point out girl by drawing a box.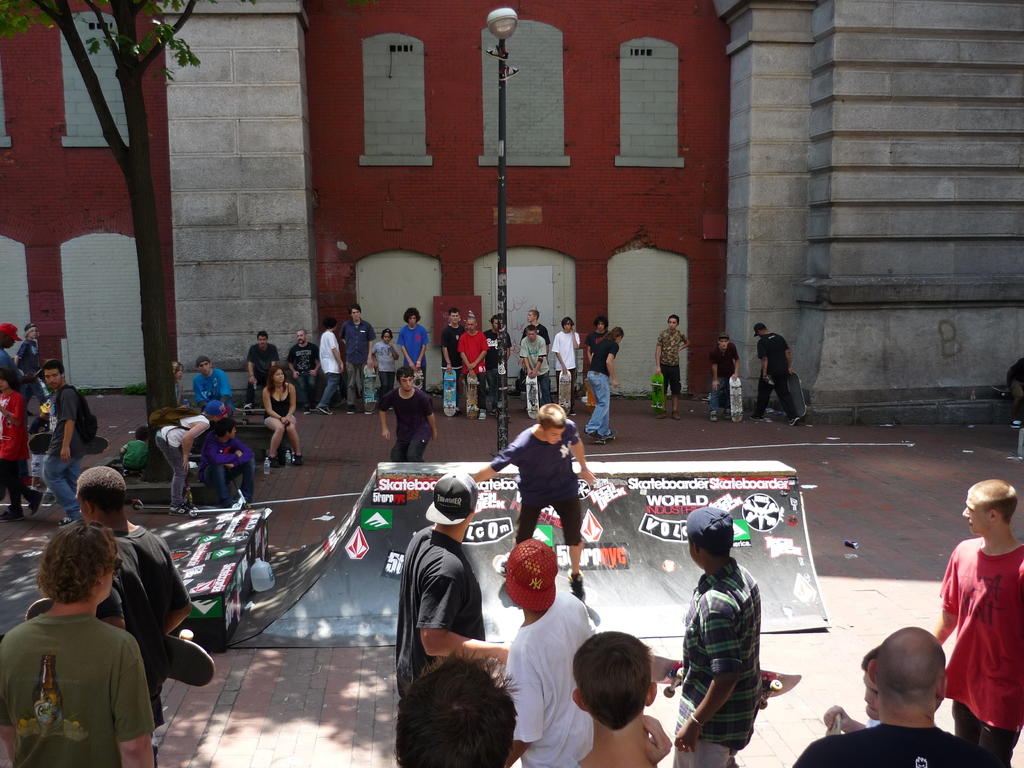
box=[584, 327, 625, 445].
